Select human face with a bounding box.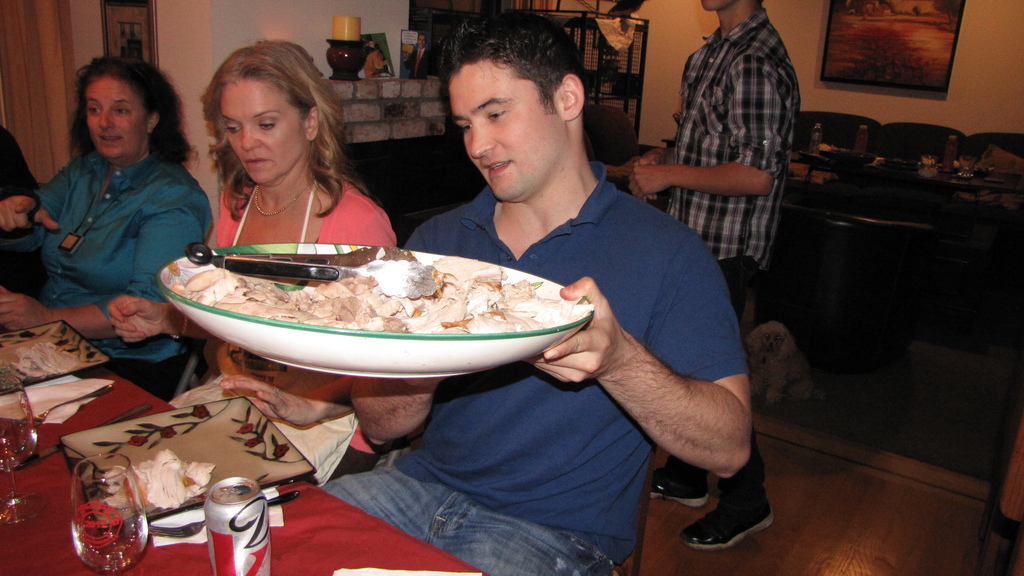
446,58,550,200.
